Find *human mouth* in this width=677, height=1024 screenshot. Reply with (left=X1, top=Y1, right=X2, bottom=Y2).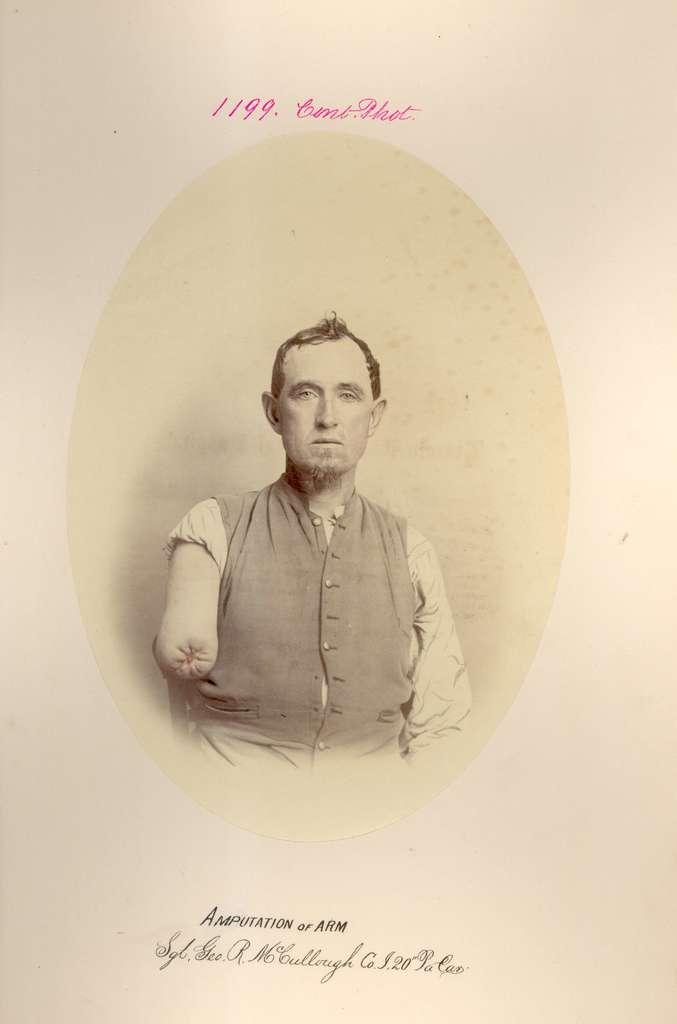
(left=308, top=438, right=340, bottom=445).
